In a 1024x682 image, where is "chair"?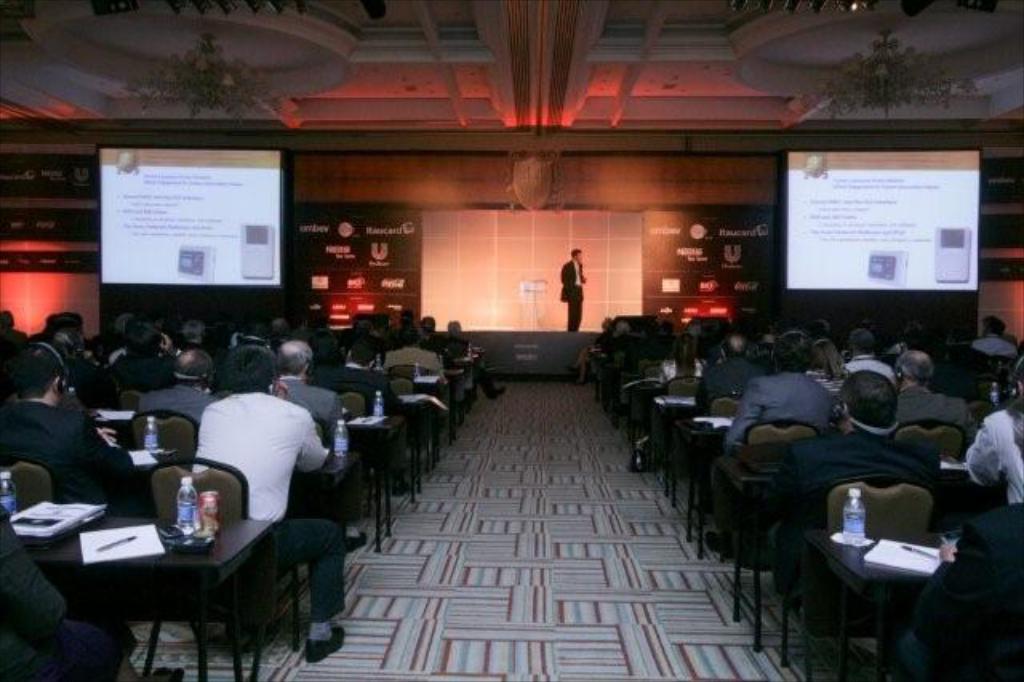
(left=387, top=376, right=418, bottom=482).
